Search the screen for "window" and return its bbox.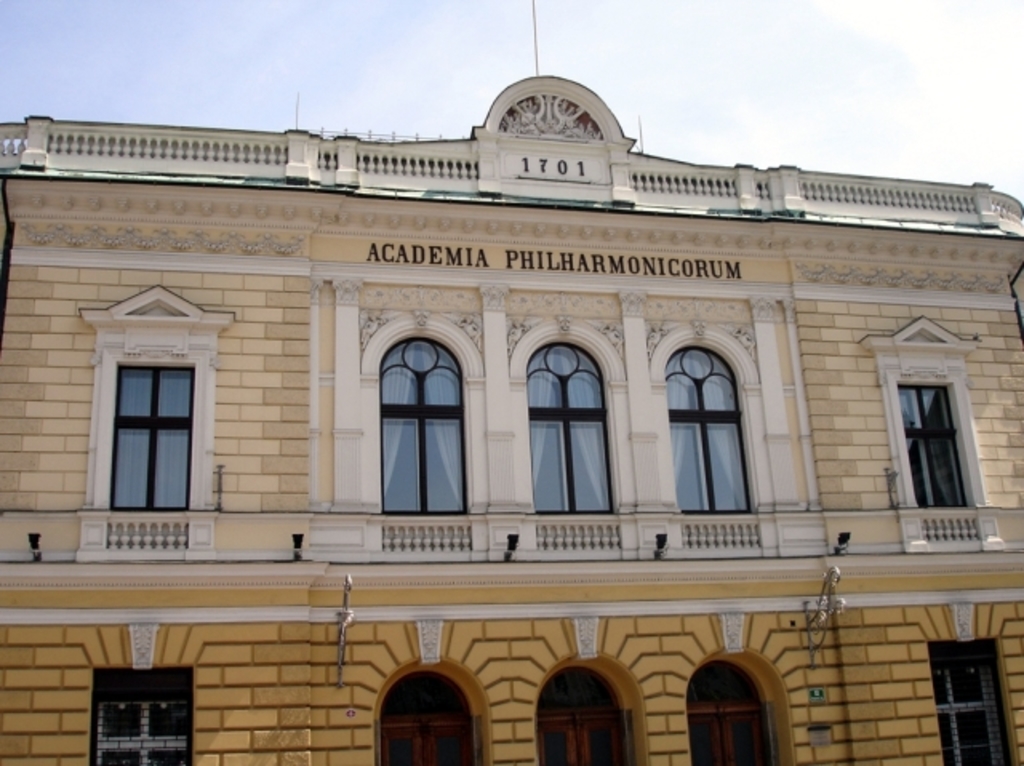
Found: rect(691, 667, 795, 764).
